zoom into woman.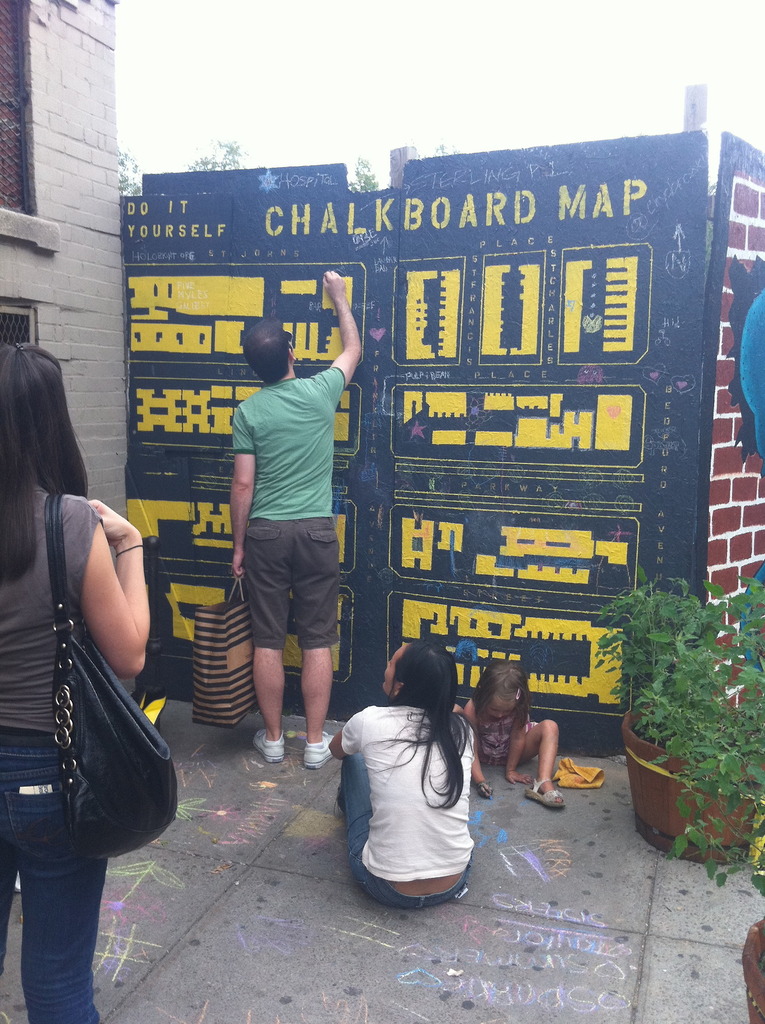
Zoom target: 327:634:477:911.
